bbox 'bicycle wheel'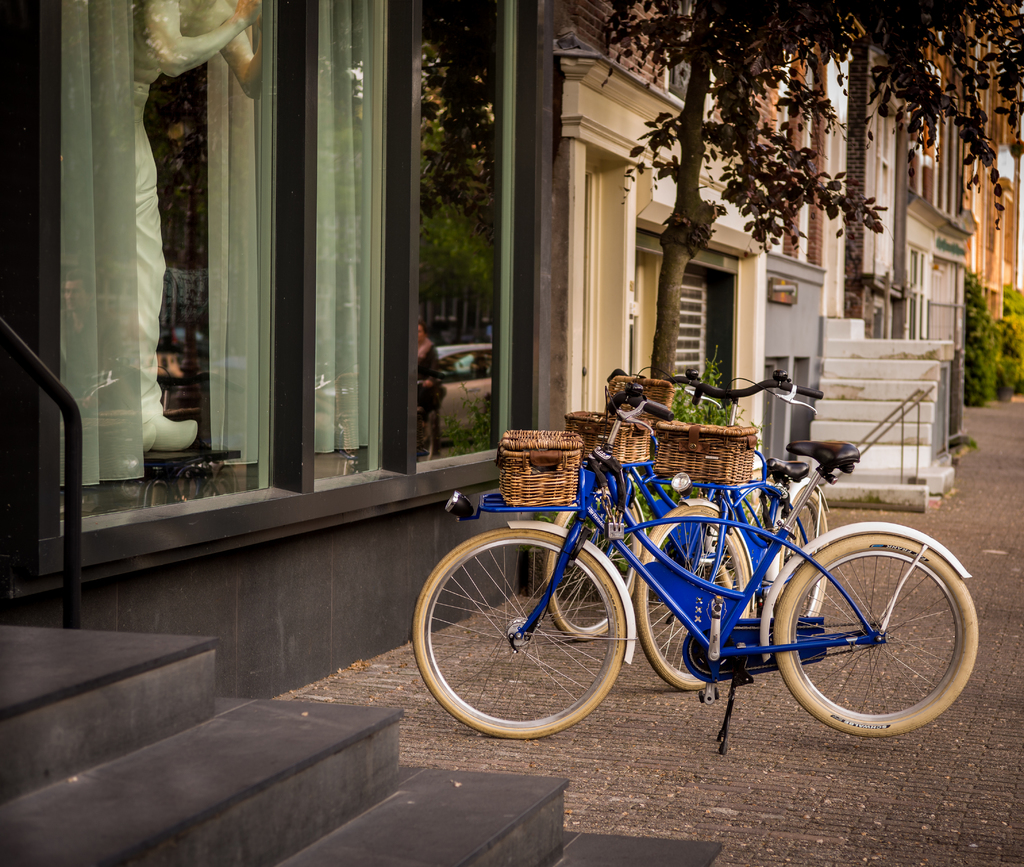
x1=411, y1=521, x2=623, y2=737
